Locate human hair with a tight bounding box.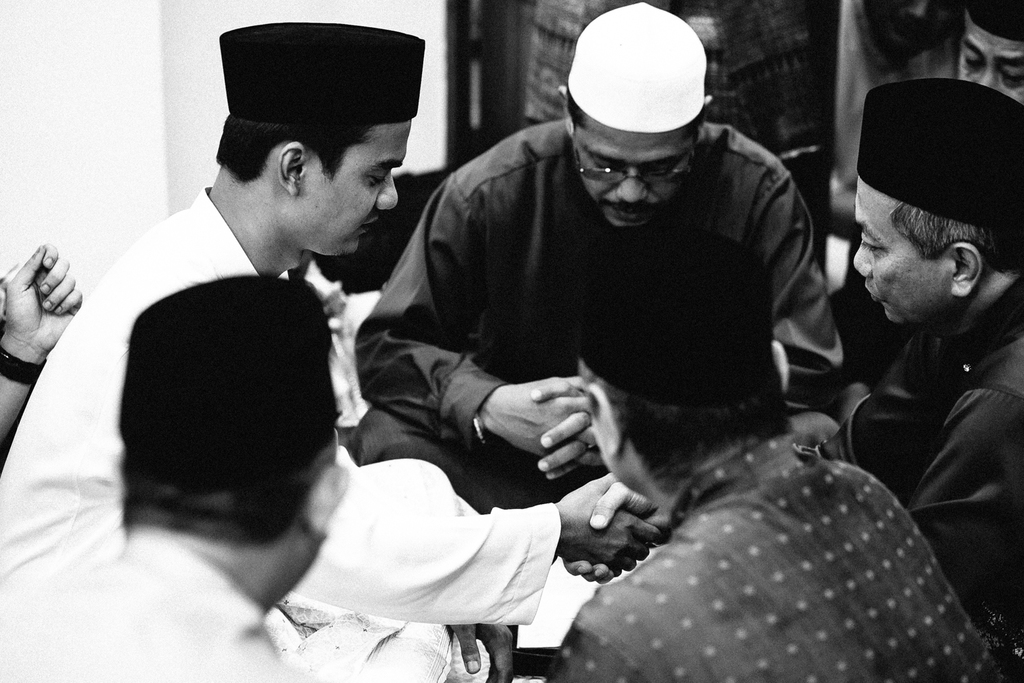
<region>564, 94, 589, 138</region>.
